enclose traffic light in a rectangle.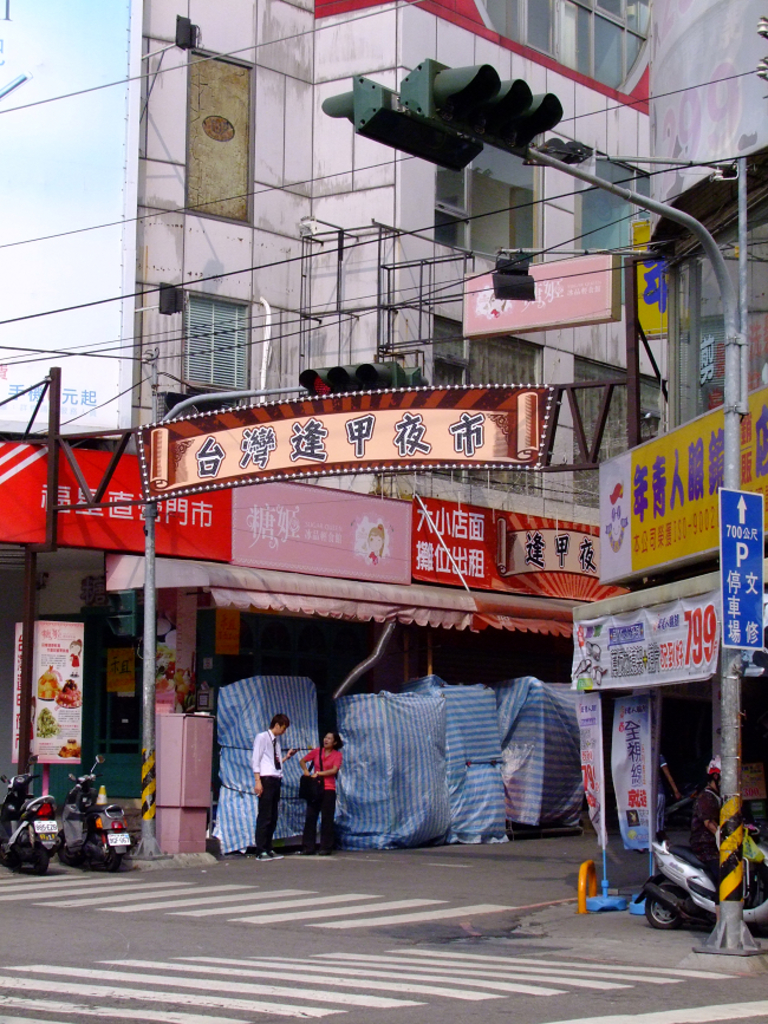
{"left": 398, "top": 56, "right": 562, "bottom": 159}.
